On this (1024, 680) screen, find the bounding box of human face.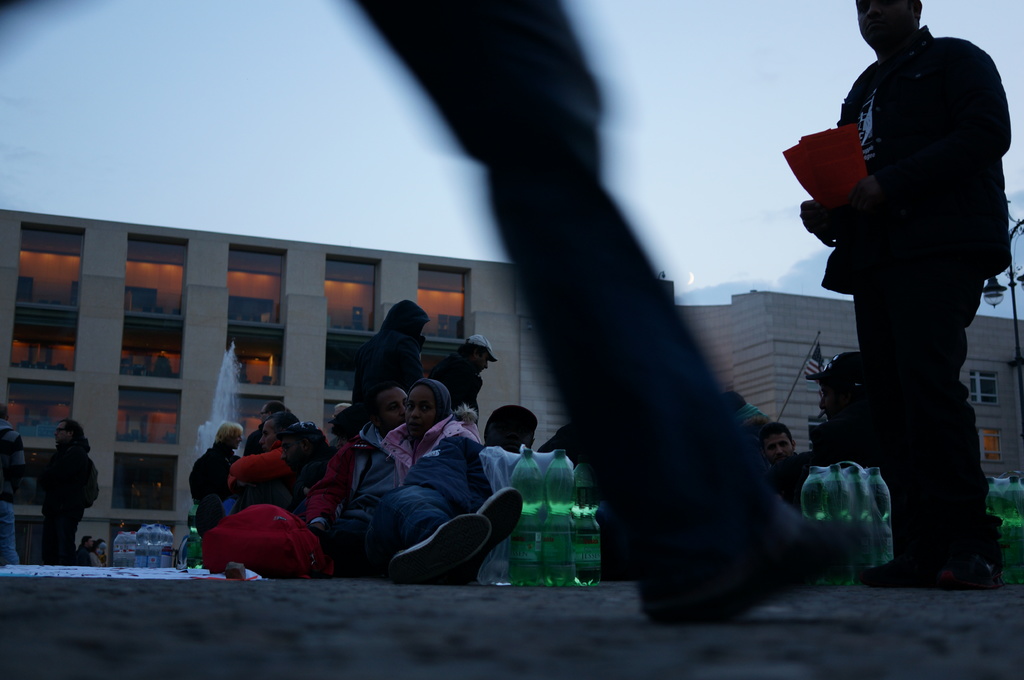
Bounding box: (259, 404, 268, 423).
